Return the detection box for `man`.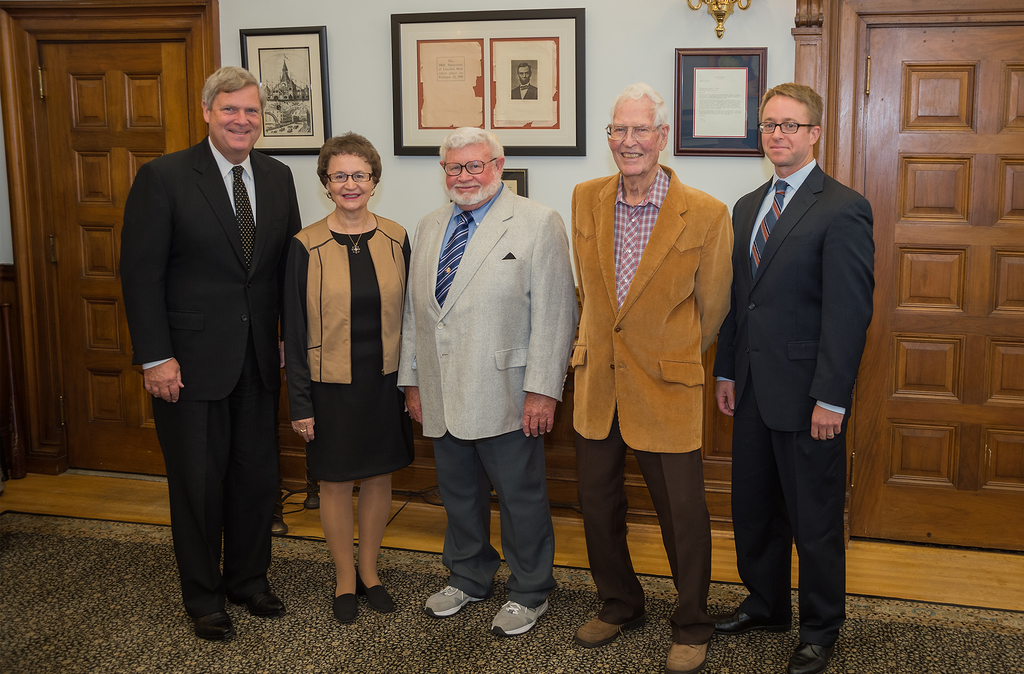
pyautogui.locateOnScreen(562, 78, 738, 673).
